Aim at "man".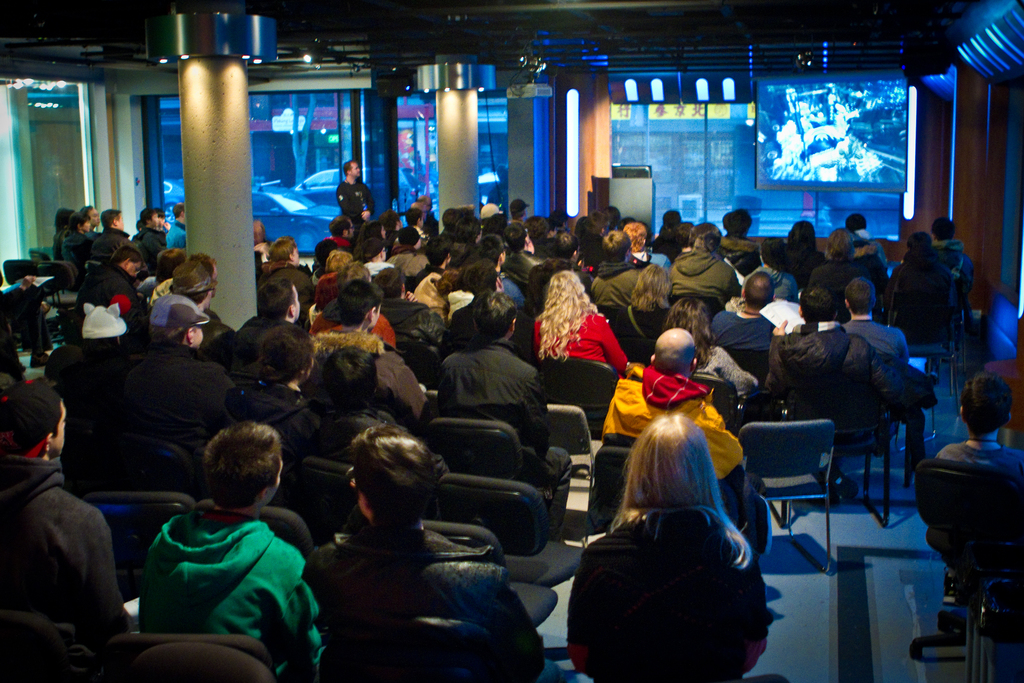
Aimed at select_region(369, 266, 432, 376).
